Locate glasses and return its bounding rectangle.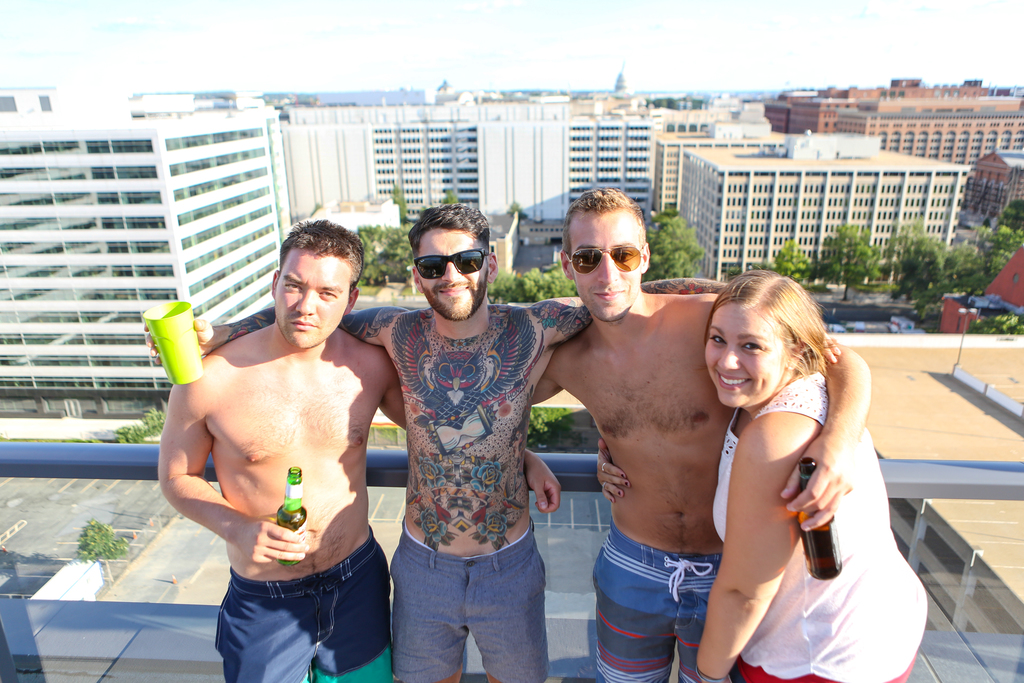
detection(559, 240, 661, 279).
